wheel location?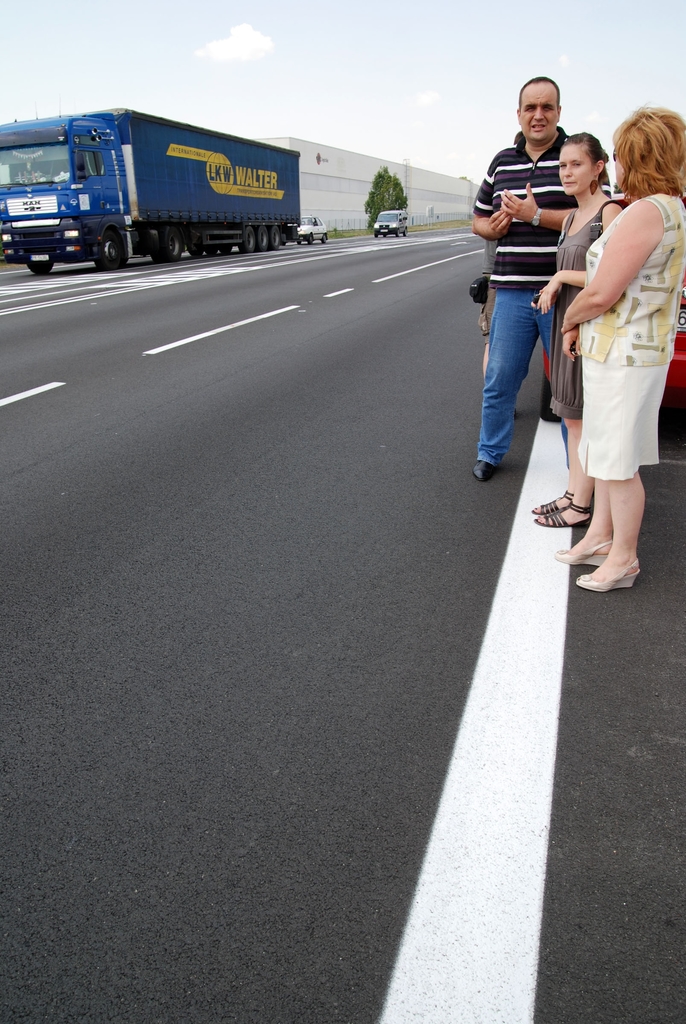
bbox(92, 237, 118, 268)
